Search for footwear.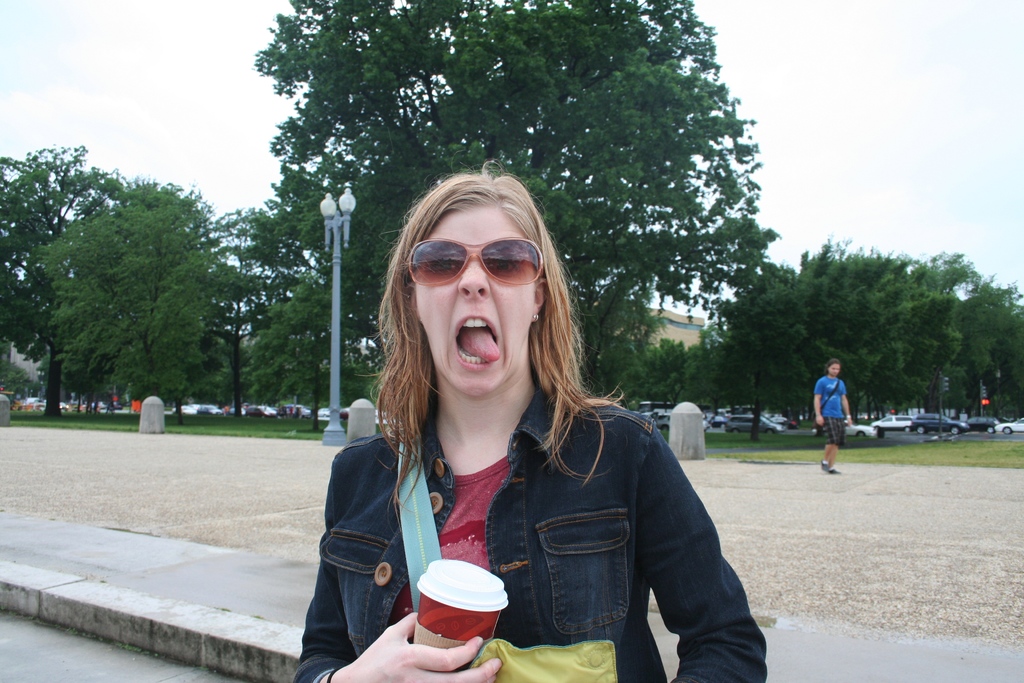
Found at Rect(828, 467, 838, 473).
